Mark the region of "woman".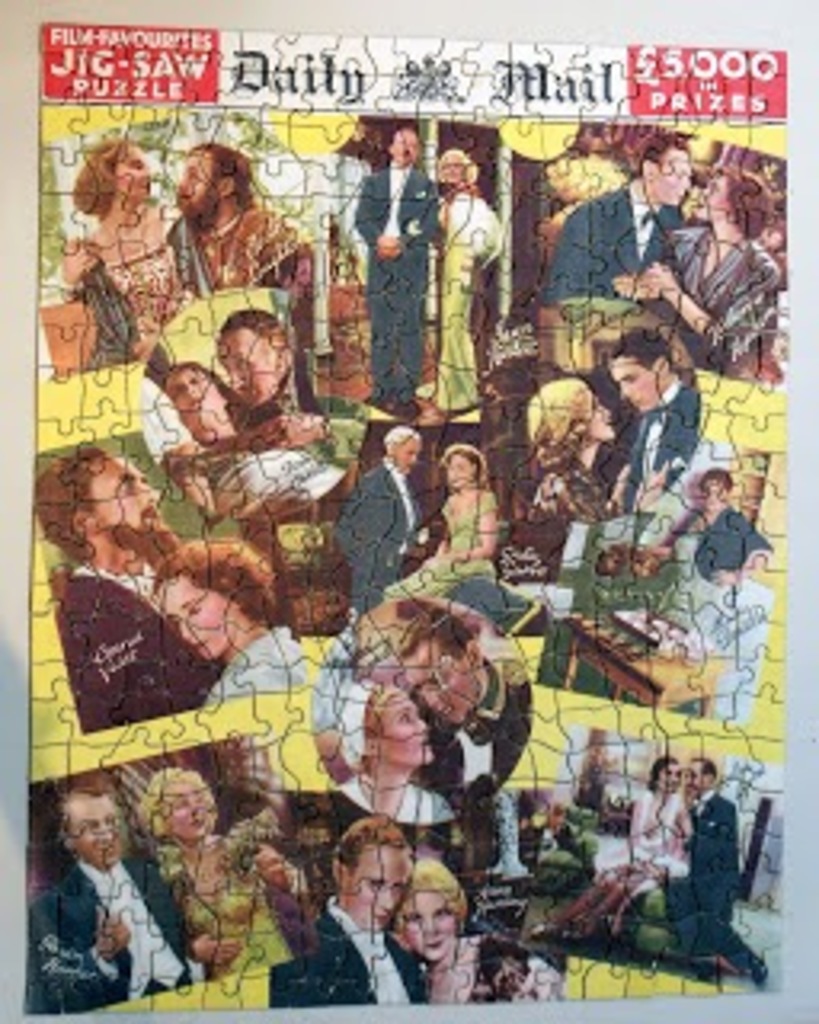
Region: <region>374, 442, 502, 605</region>.
